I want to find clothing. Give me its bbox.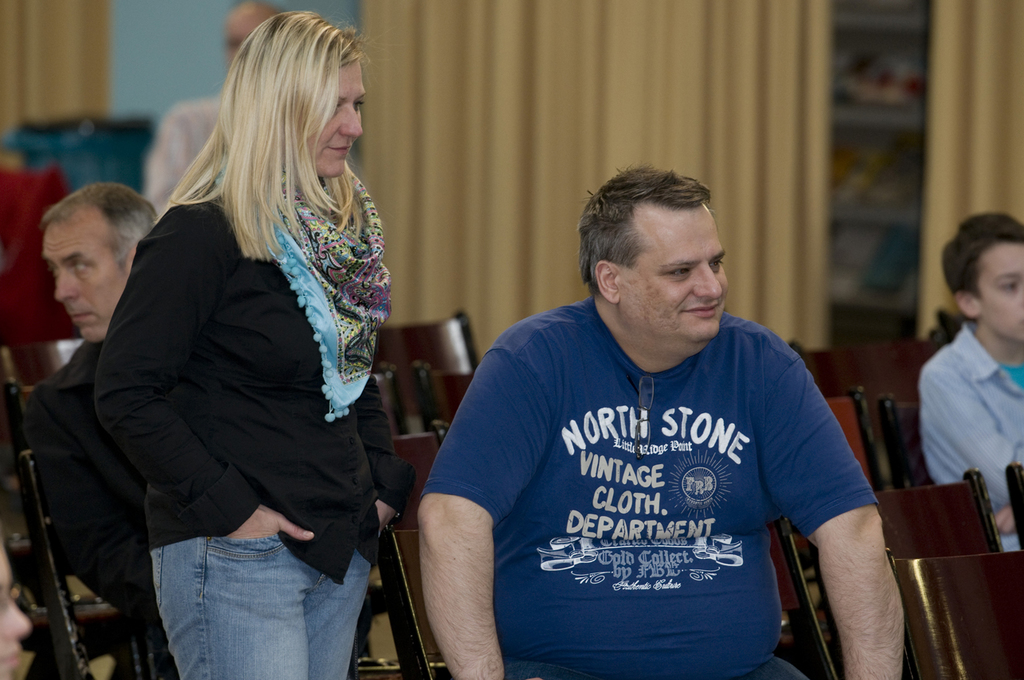
select_region(90, 138, 403, 679).
